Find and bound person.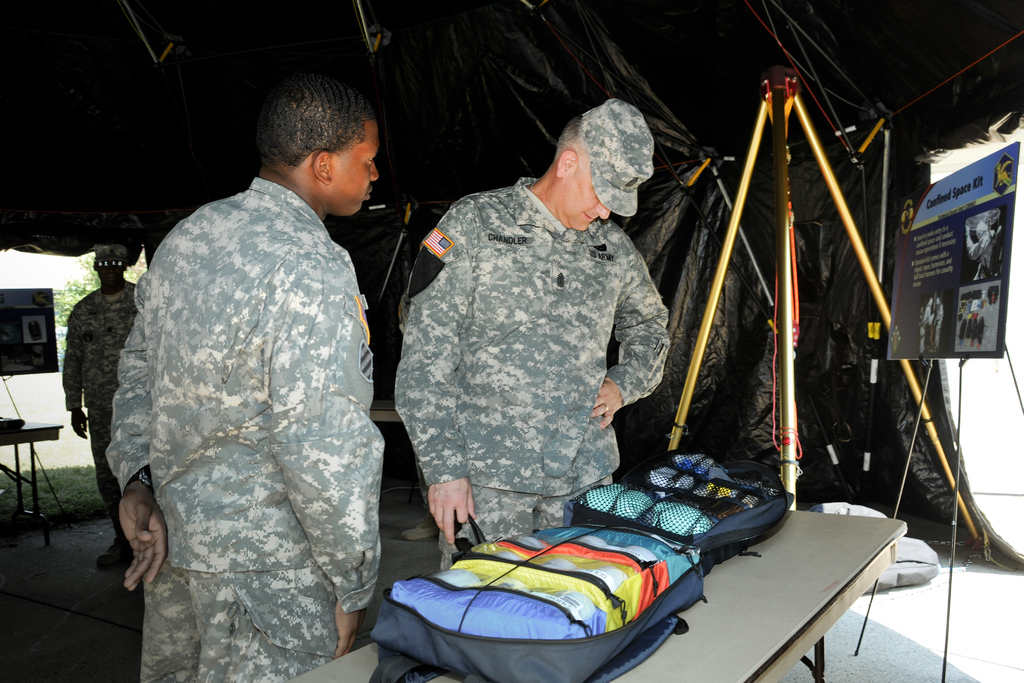
Bound: 390,95,672,566.
